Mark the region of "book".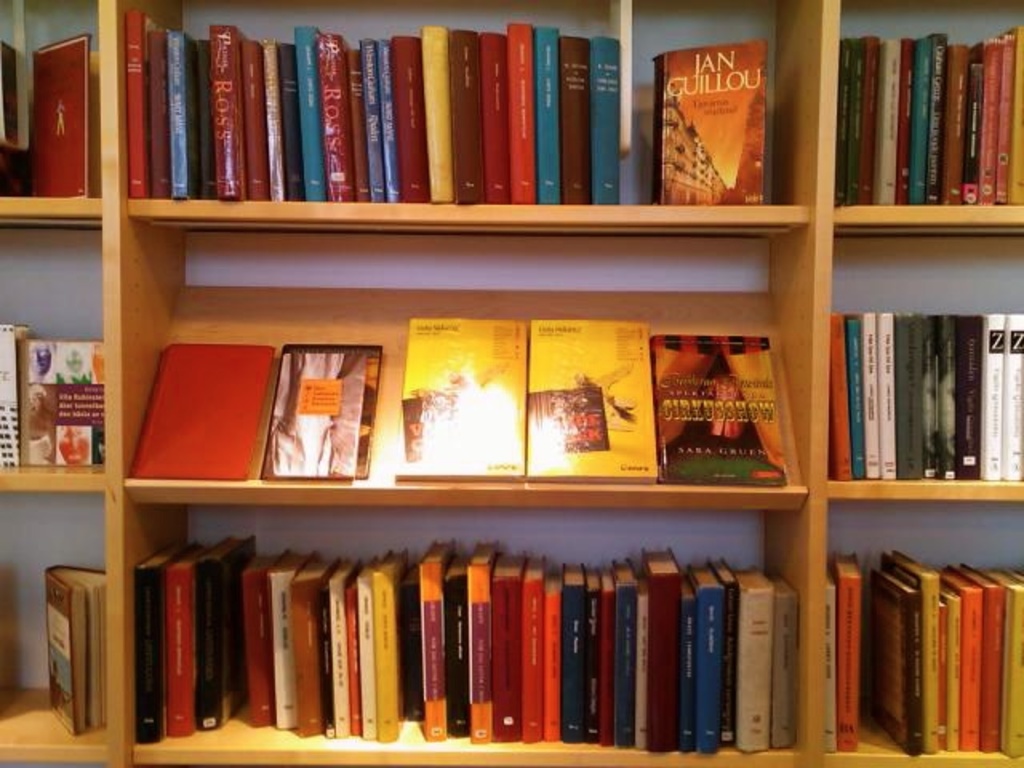
Region: Rect(653, 38, 766, 208).
